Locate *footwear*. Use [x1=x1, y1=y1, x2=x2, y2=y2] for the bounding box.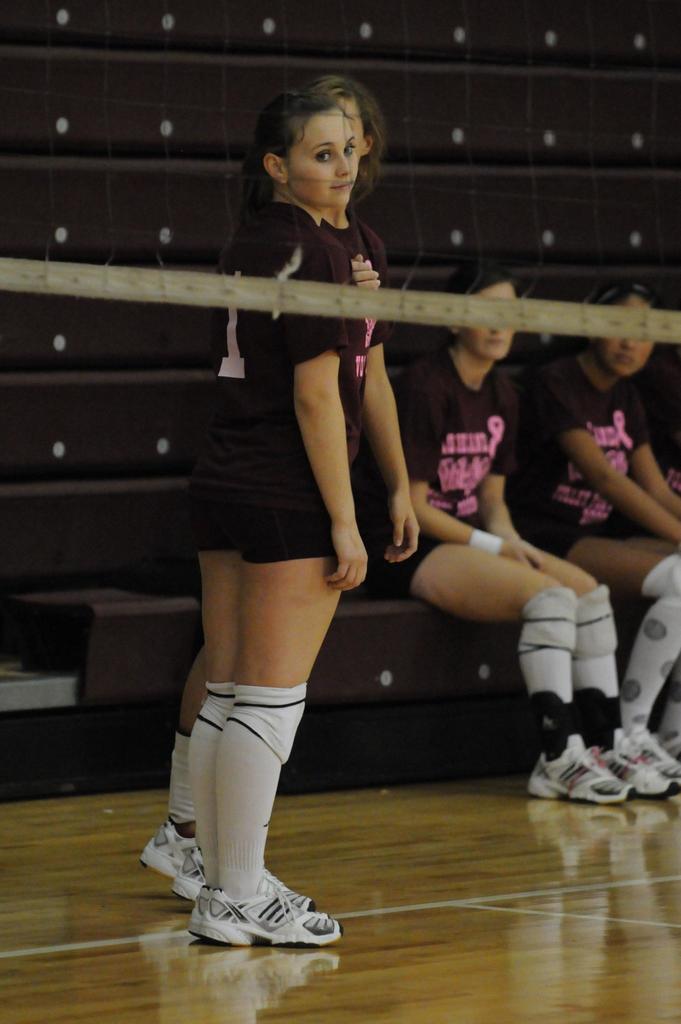
[x1=619, y1=728, x2=680, y2=783].
